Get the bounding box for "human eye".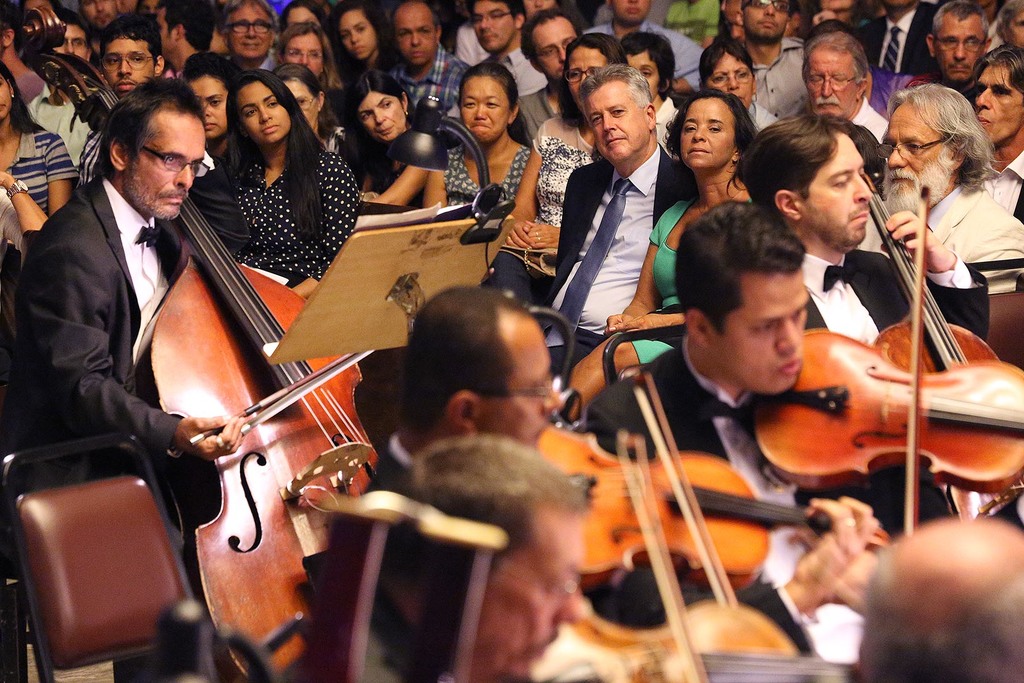
(x1=564, y1=68, x2=581, y2=81).
